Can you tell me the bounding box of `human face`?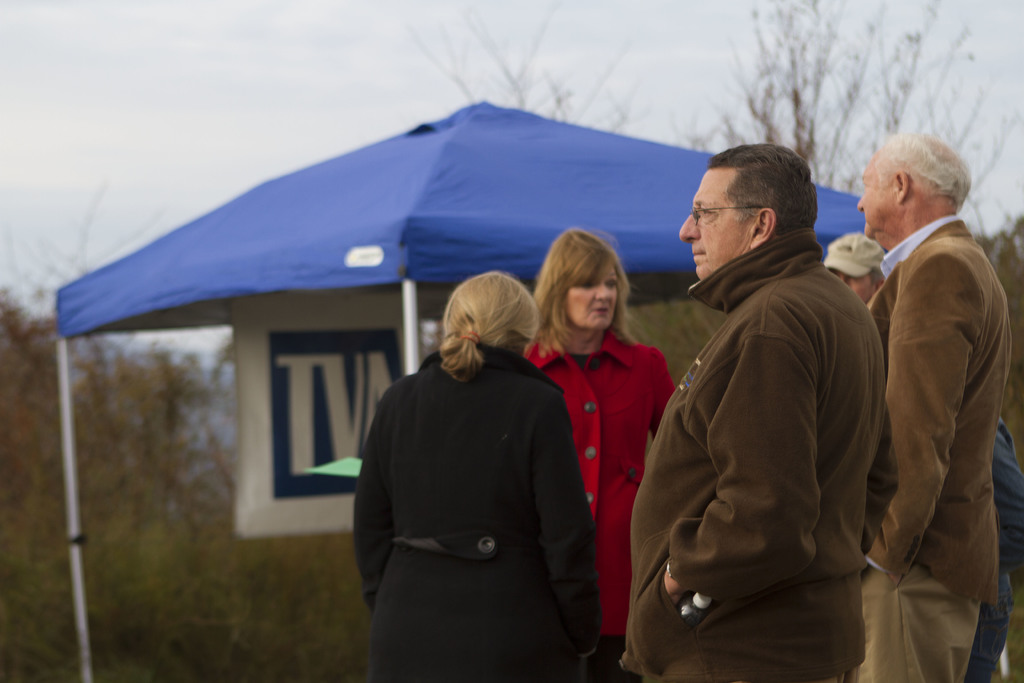
859/151/894/239.
